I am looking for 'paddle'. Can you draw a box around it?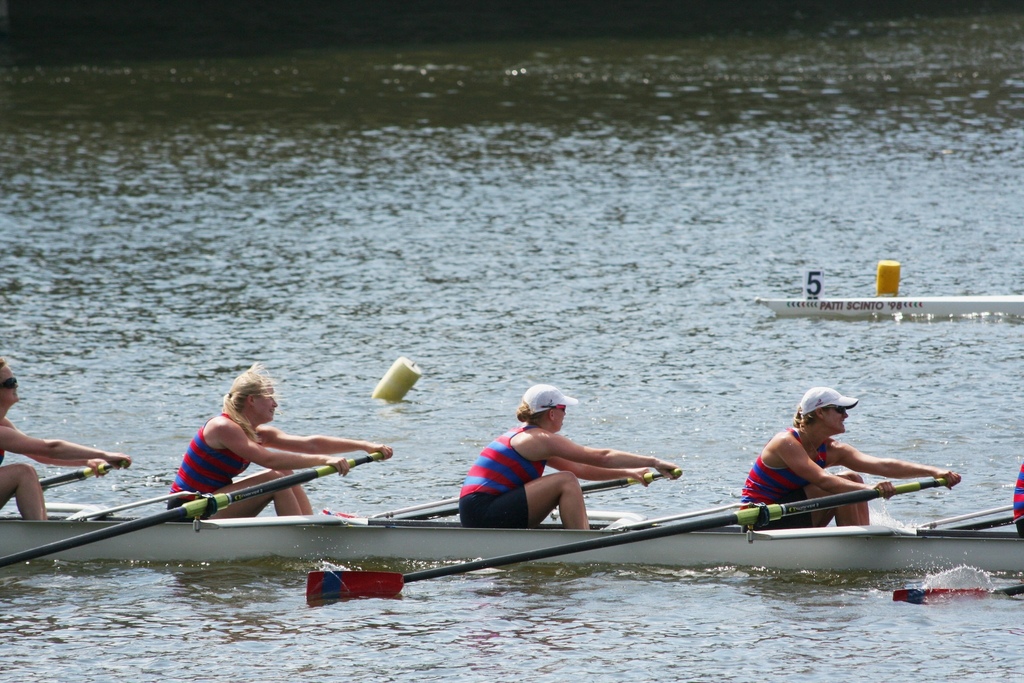
Sure, the bounding box is select_region(913, 505, 1020, 534).
